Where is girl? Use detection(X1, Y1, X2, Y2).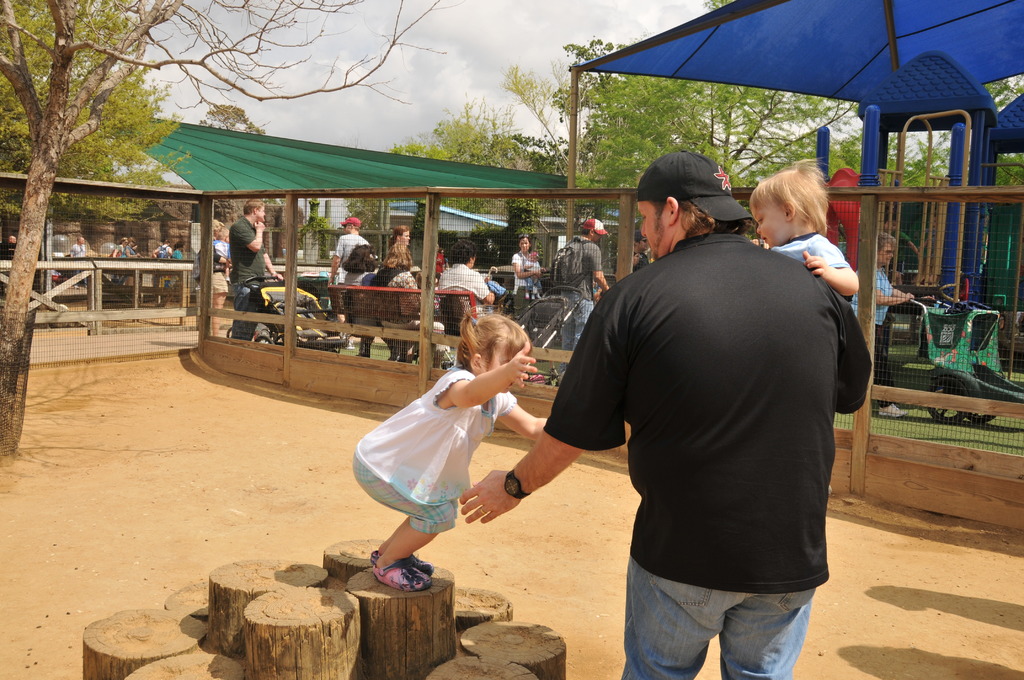
detection(350, 309, 552, 587).
